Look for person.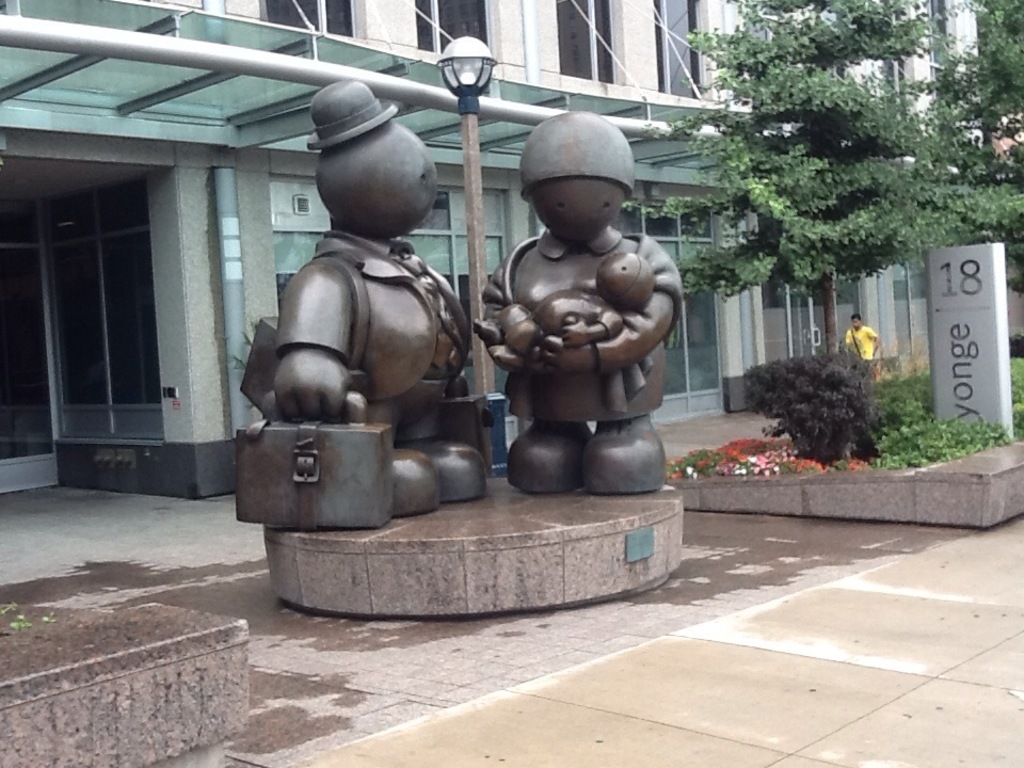
Found: 481, 114, 685, 492.
